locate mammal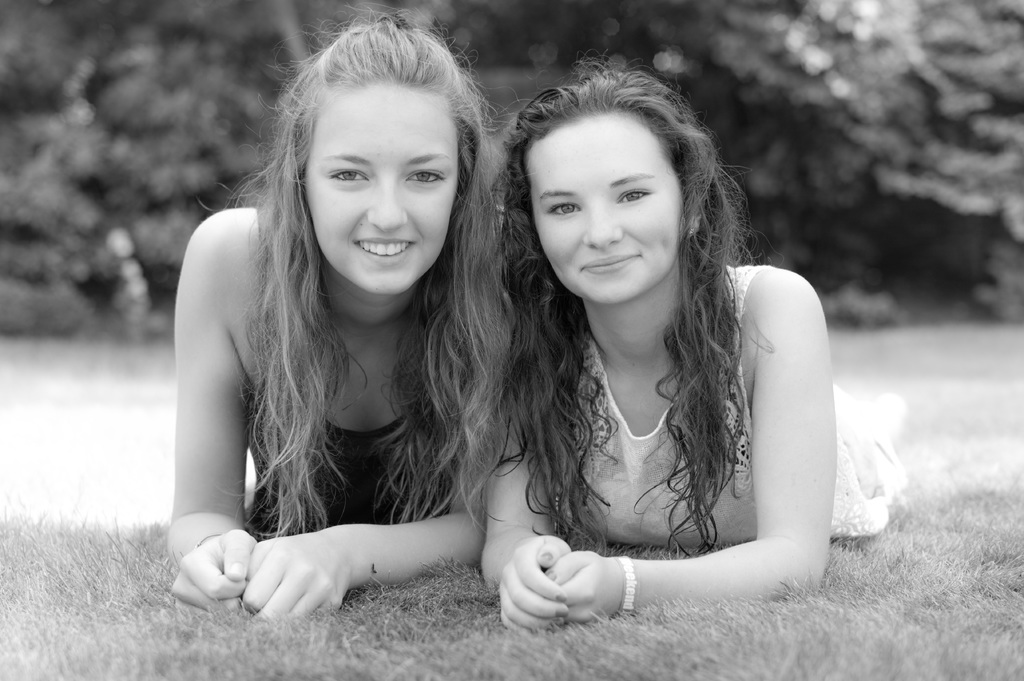
(x1=472, y1=44, x2=906, y2=639)
